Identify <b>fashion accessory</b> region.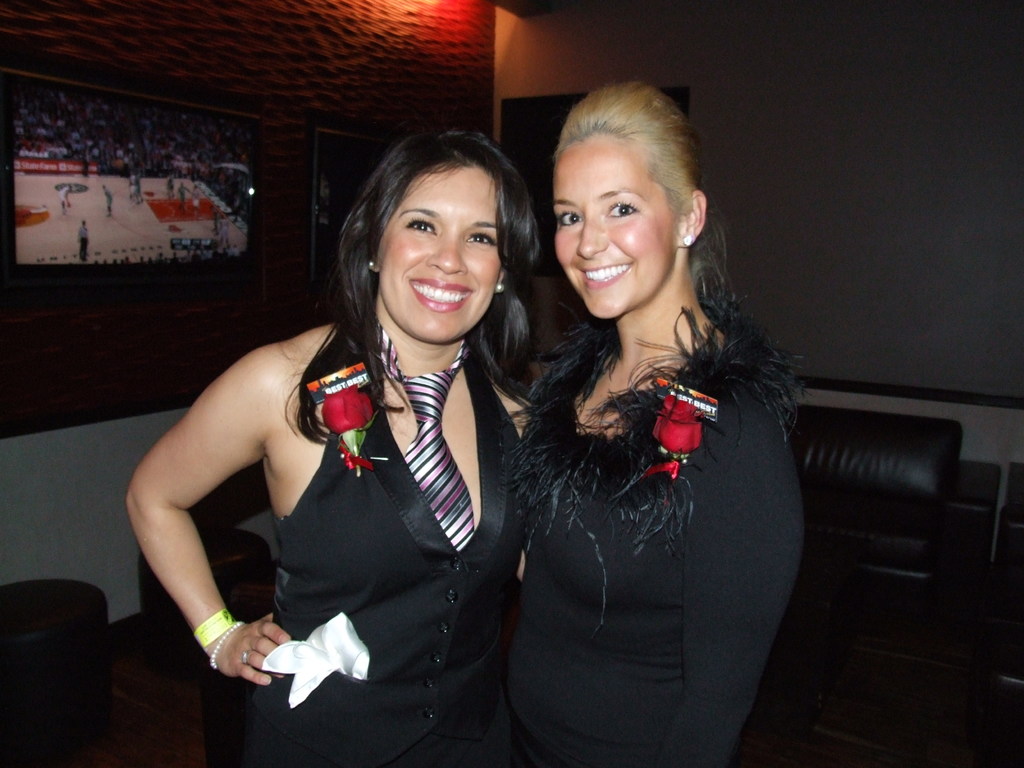
Region: 367 256 374 269.
